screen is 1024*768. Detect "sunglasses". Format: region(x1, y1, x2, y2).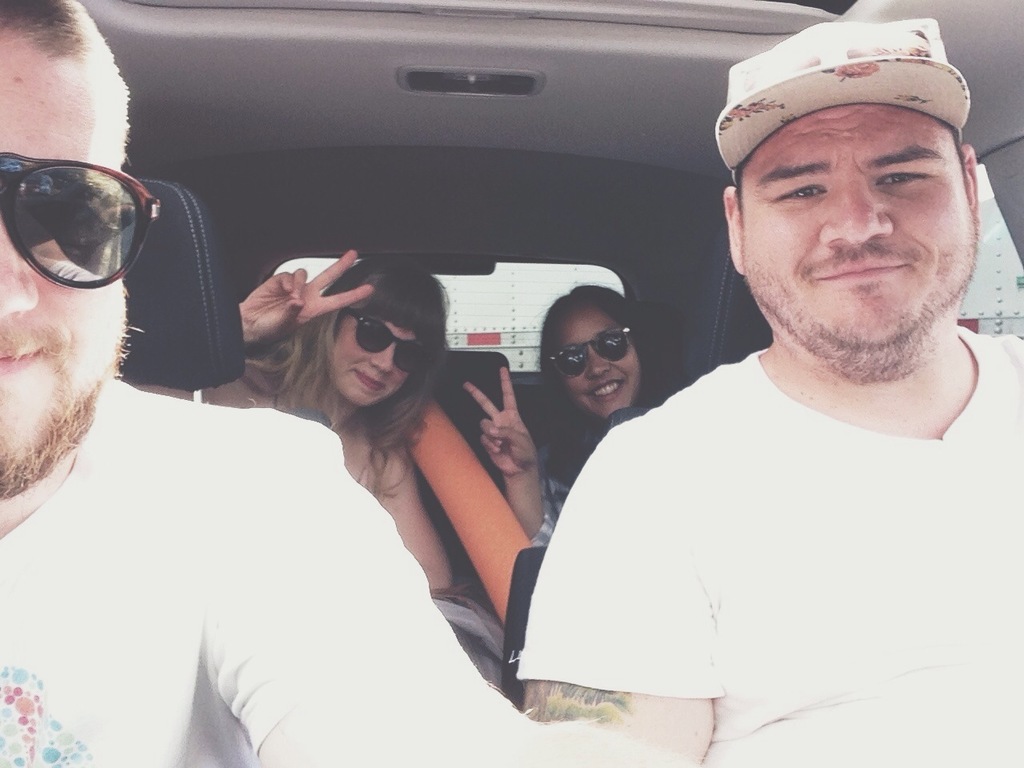
region(346, 310, 426, 373).
